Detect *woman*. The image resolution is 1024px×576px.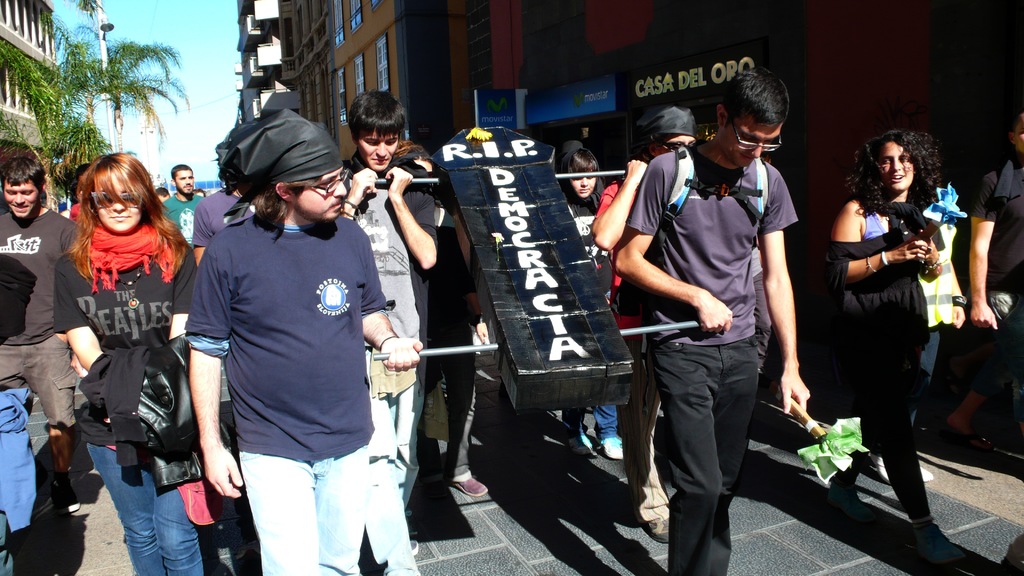
[52, 153, 208, 575].
